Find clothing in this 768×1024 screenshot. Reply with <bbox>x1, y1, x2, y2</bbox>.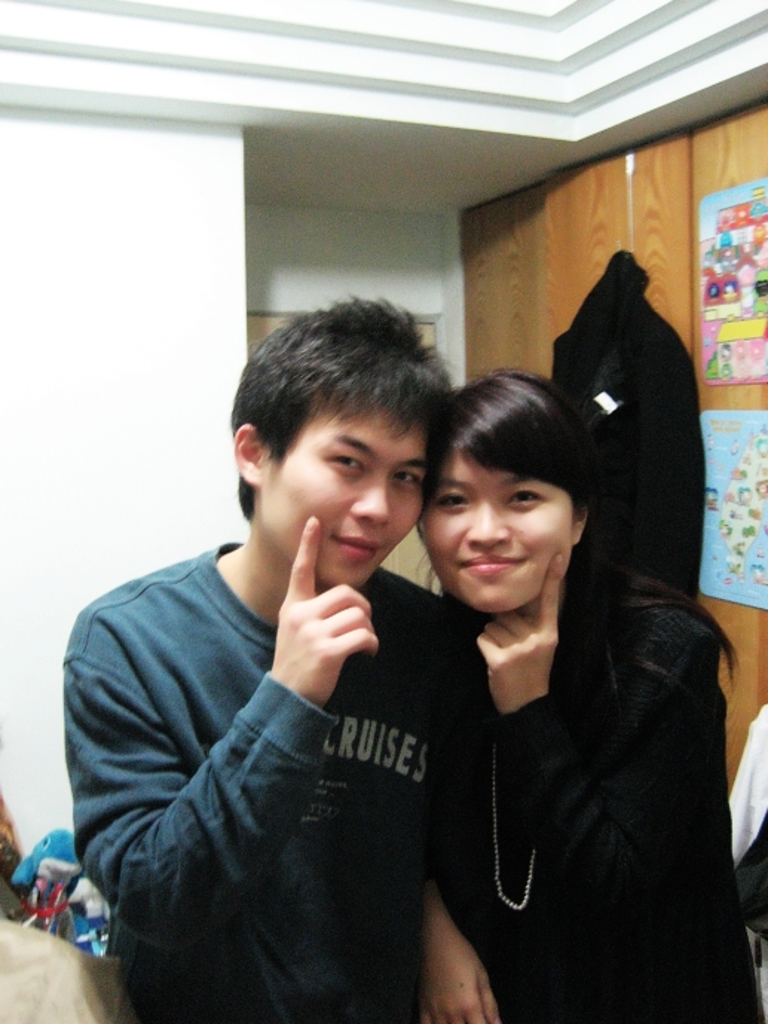
<bbox>56, 450, 486, 1012</bbox>.
